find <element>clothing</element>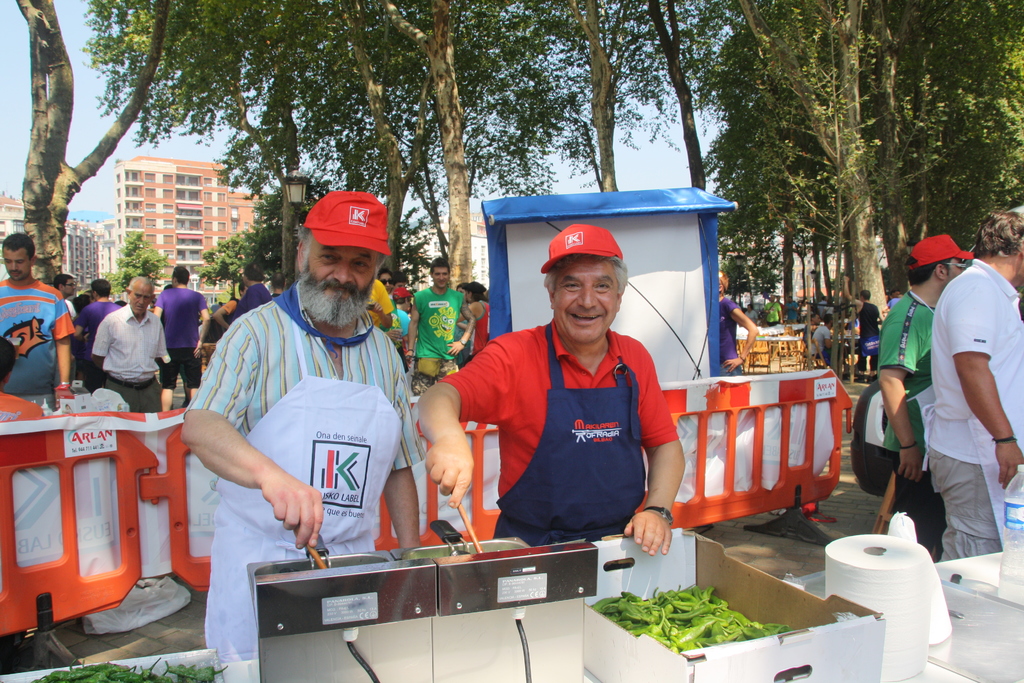
bbox=[807, 324, 833, 366]
